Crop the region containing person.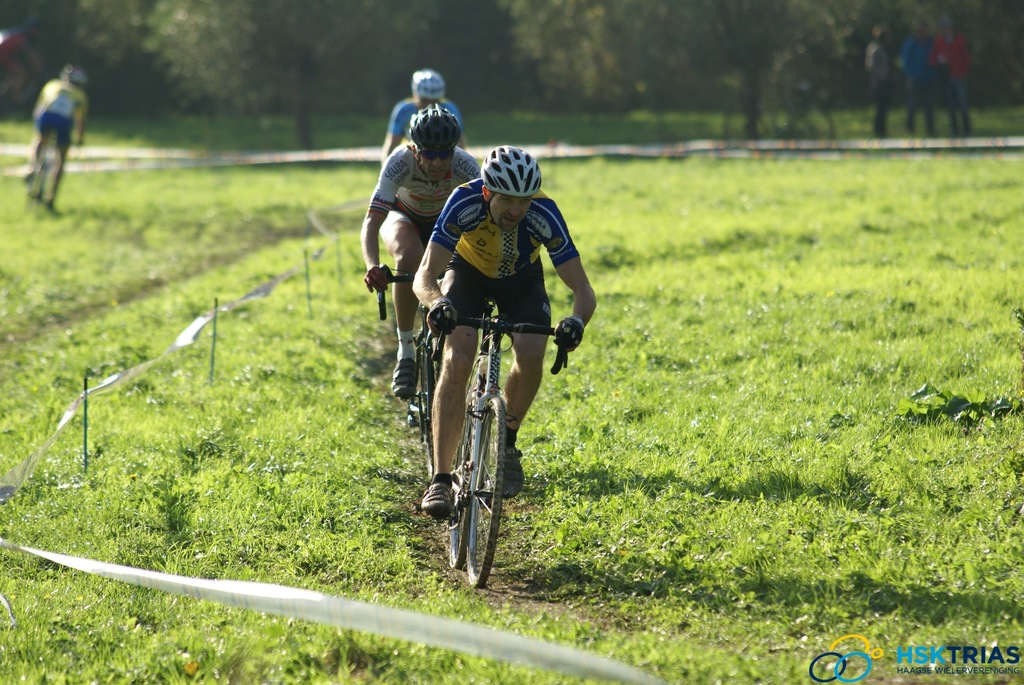
Crop region: locate(360, 102, 483, 398).
